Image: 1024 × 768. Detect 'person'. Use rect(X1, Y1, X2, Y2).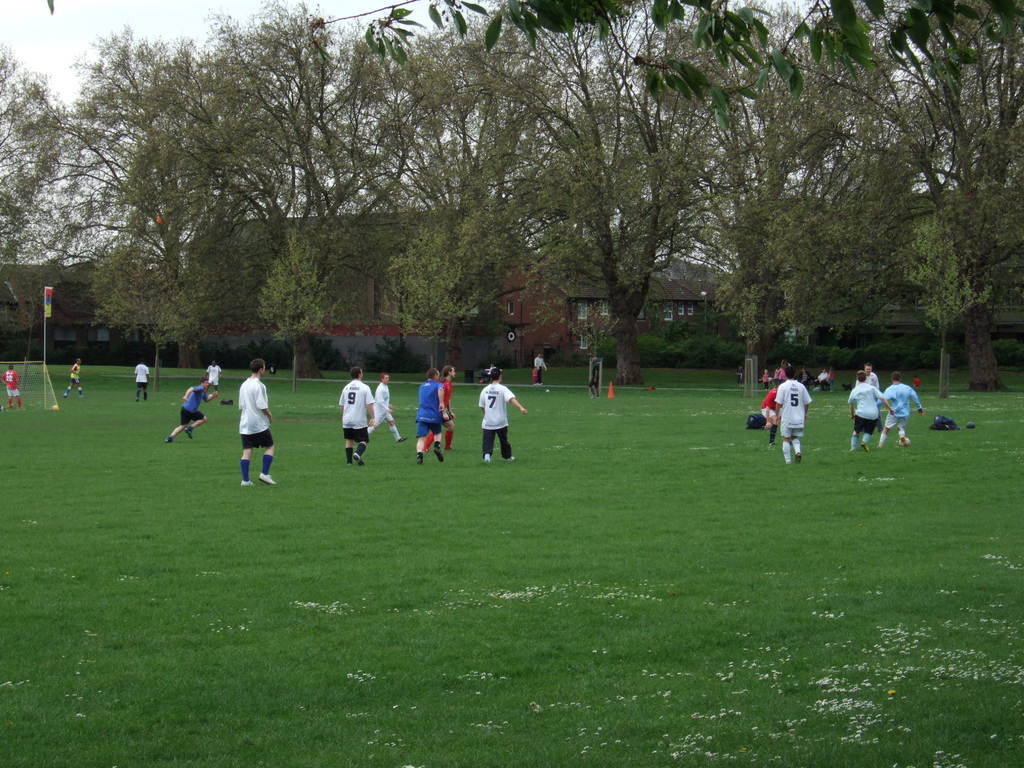
rect(536, 352, 547, 383).
